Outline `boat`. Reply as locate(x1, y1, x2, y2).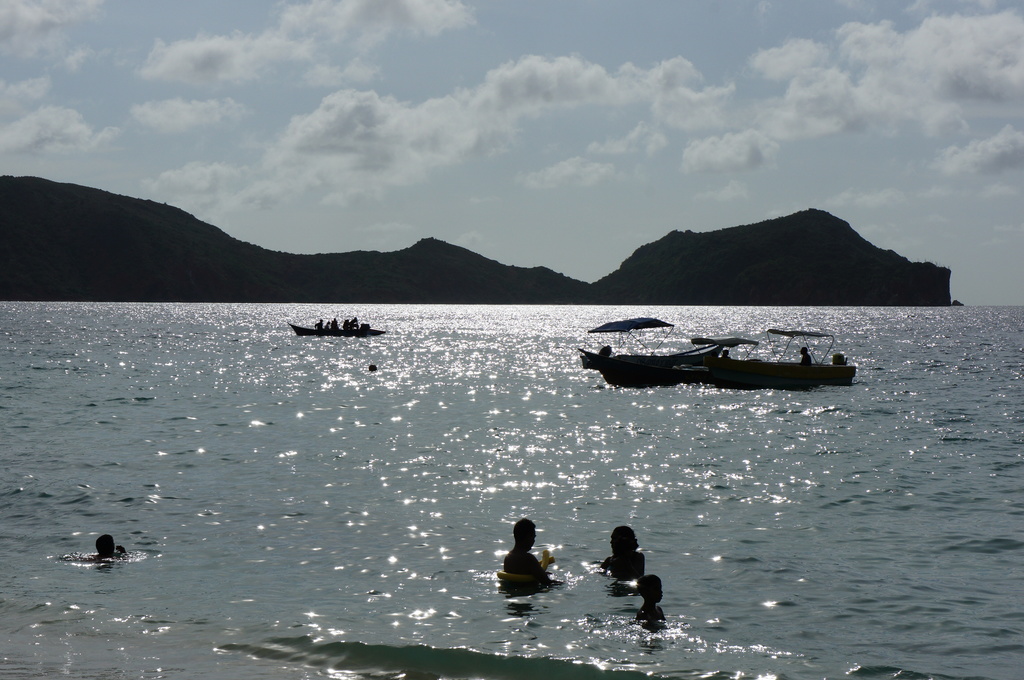
locate(584, 344, 828, 391).
